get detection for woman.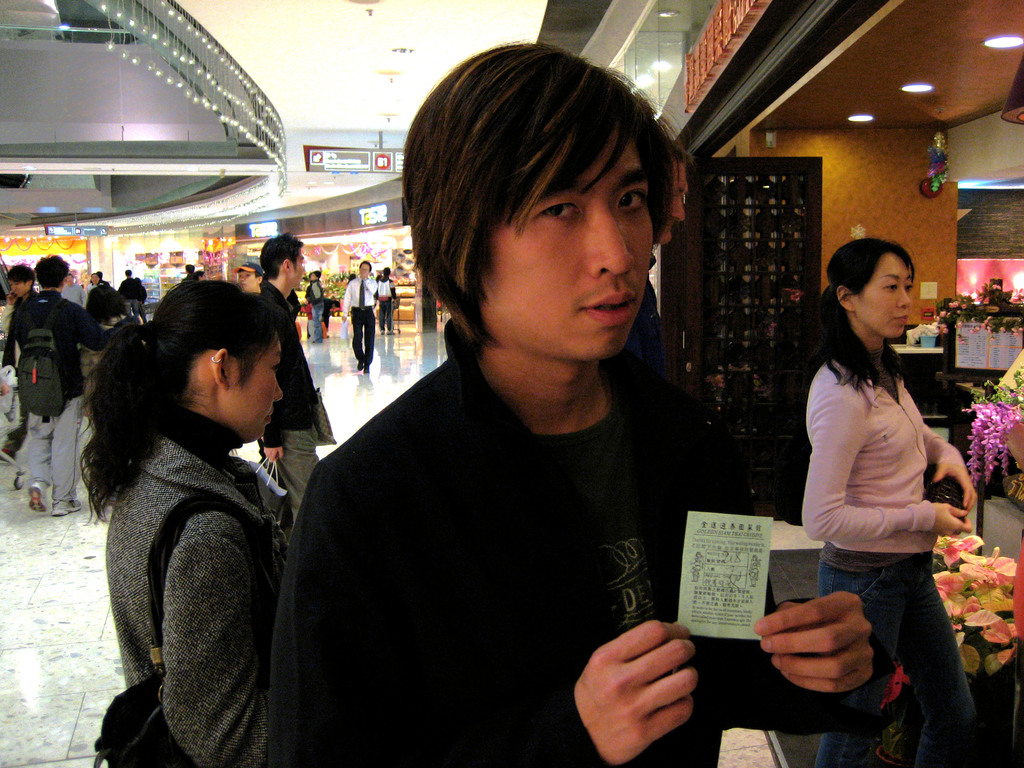
Detection: left=80, top=279, right=285, bottom=767.
